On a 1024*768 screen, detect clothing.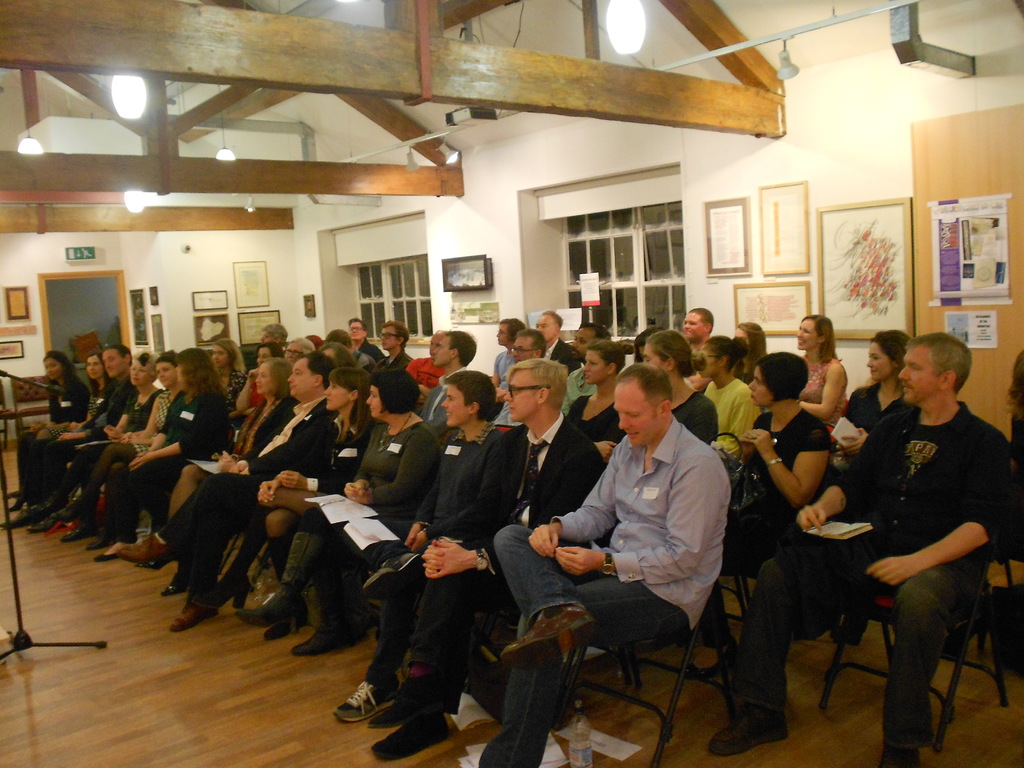
[x1=248, y1=408, x2=382, y2=545].
